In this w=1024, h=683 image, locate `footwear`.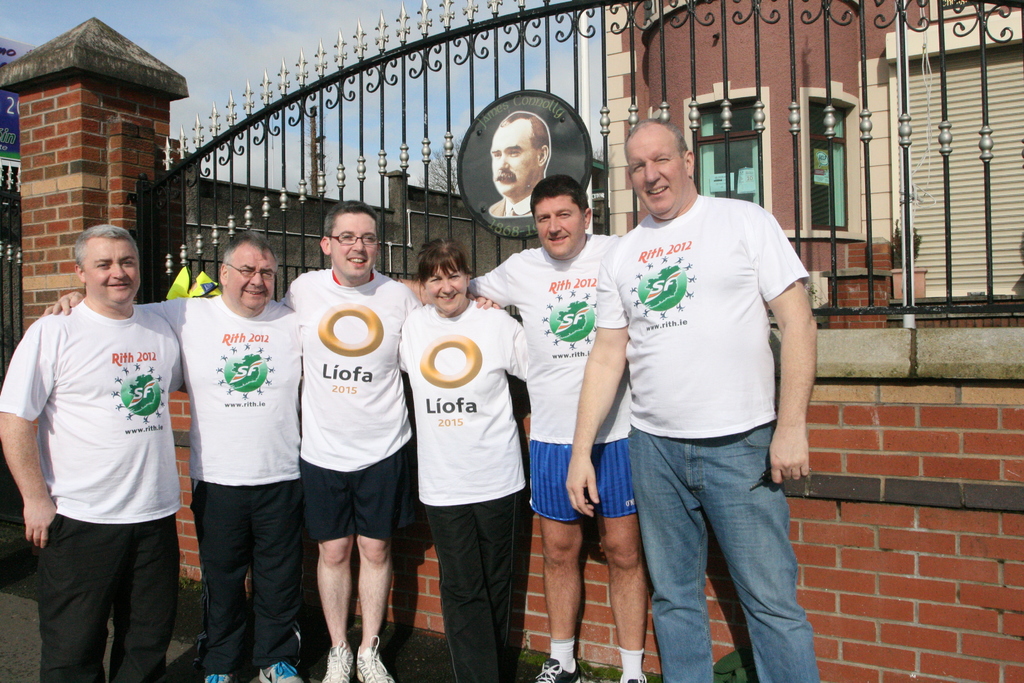
Bounding box: bbox(532, 658, 580, 682).
